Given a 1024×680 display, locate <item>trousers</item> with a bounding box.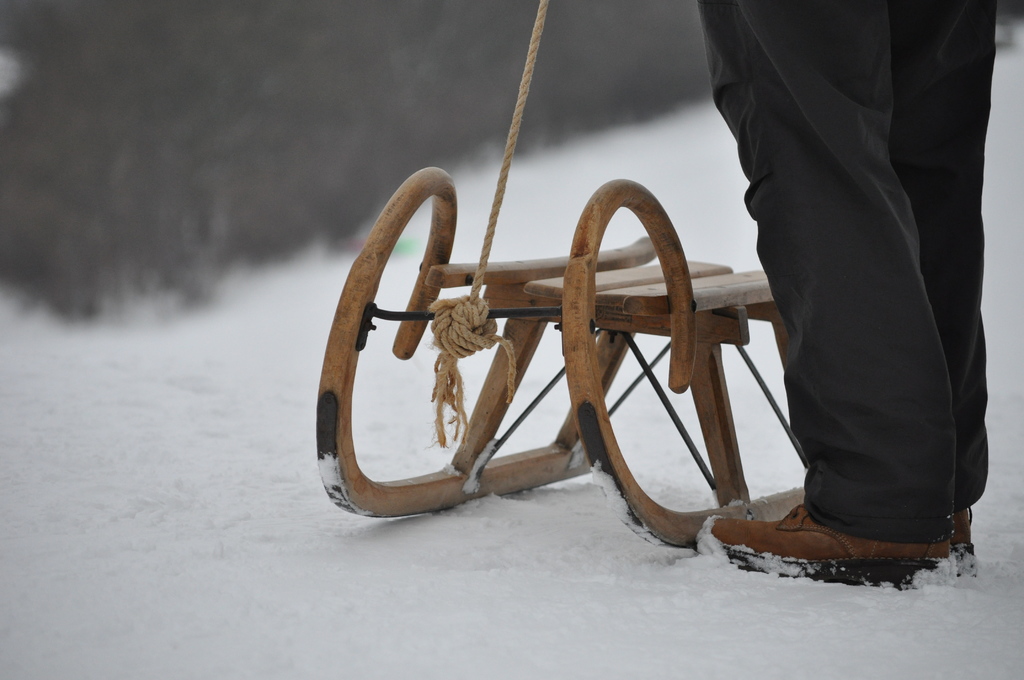
Located: Rect(697, 0, 993, 540).
